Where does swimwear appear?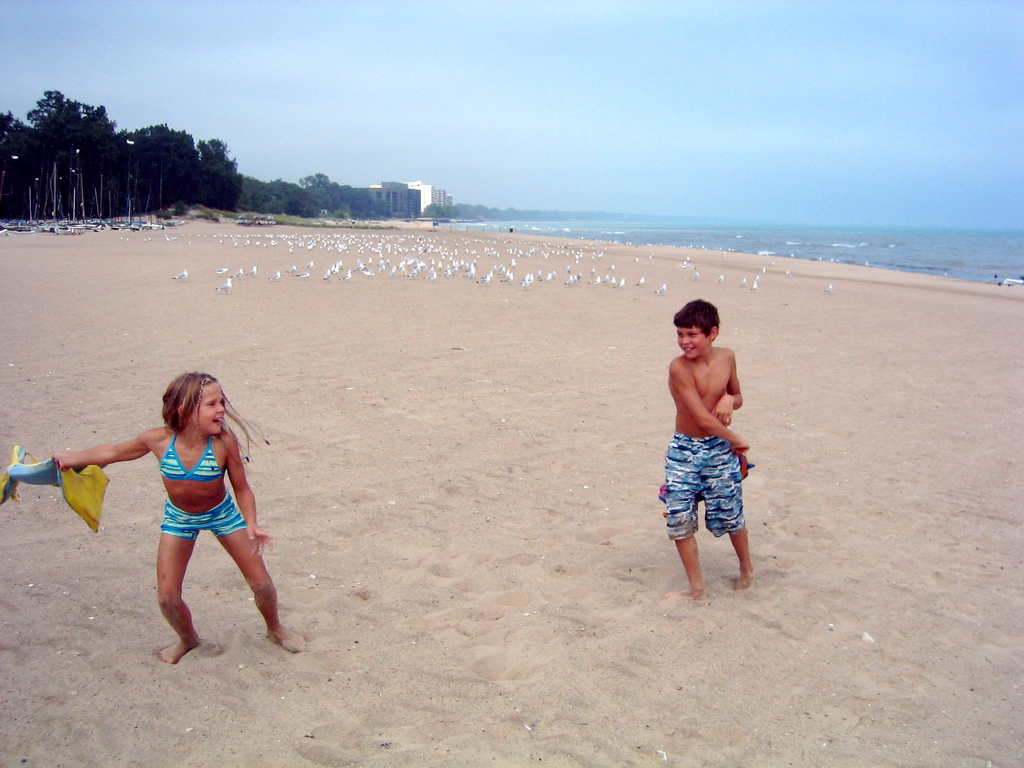
Appears at crop(662, 433, 745, 539).
